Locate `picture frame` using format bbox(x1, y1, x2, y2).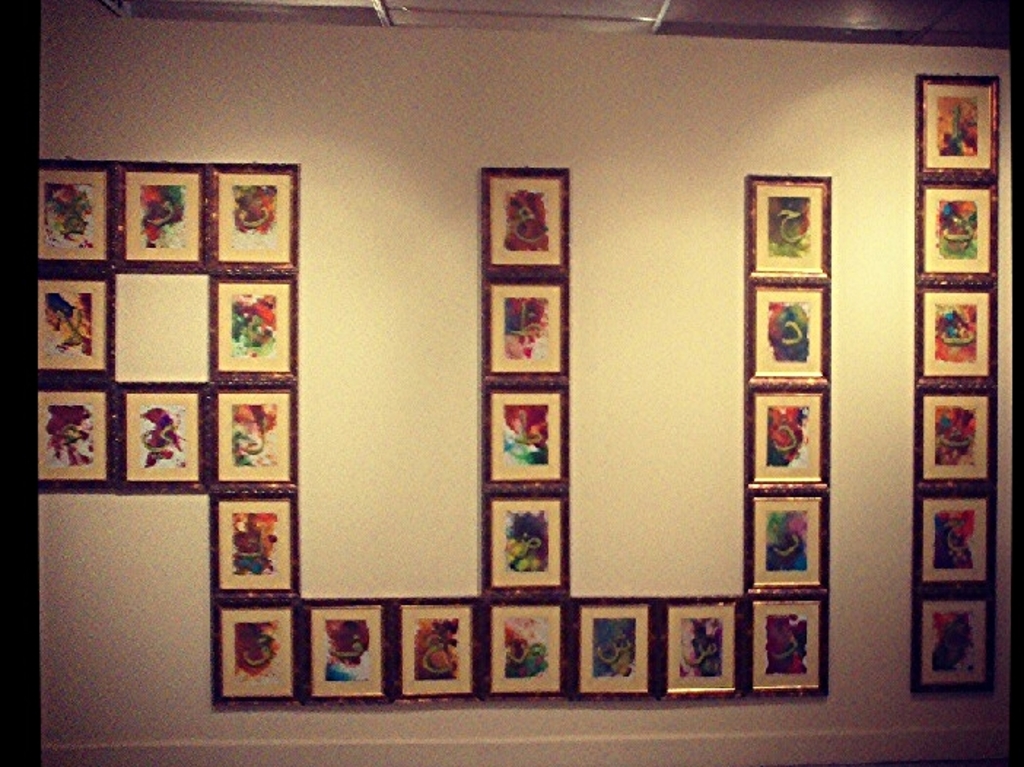
bbox(210, 486, 302, 598).
